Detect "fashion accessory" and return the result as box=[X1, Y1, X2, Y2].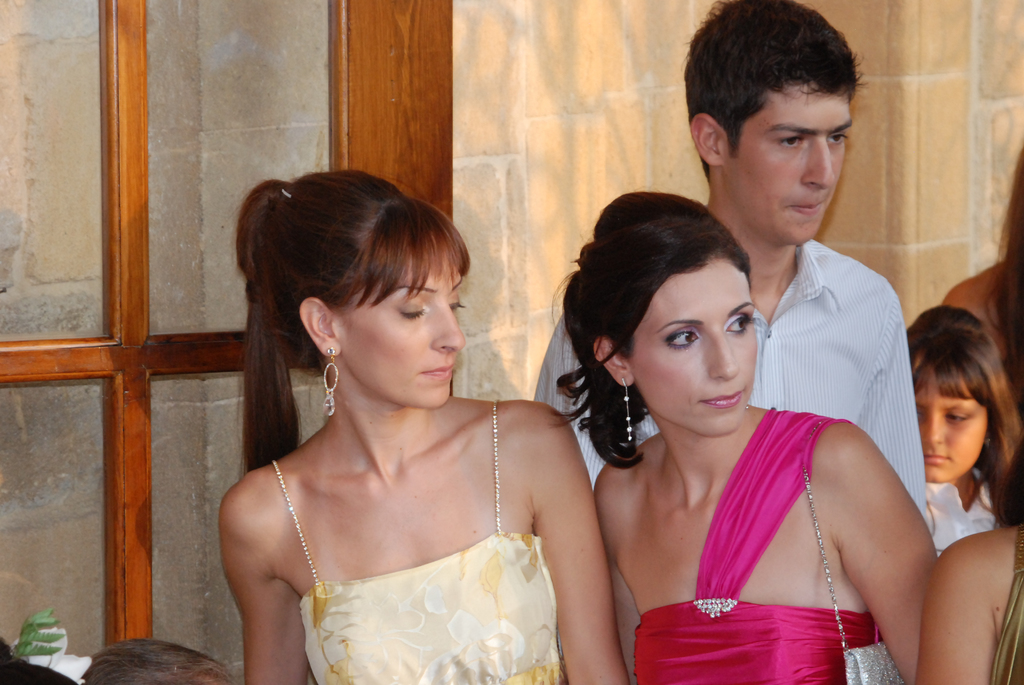
box=[281, 186, 297, 196].
